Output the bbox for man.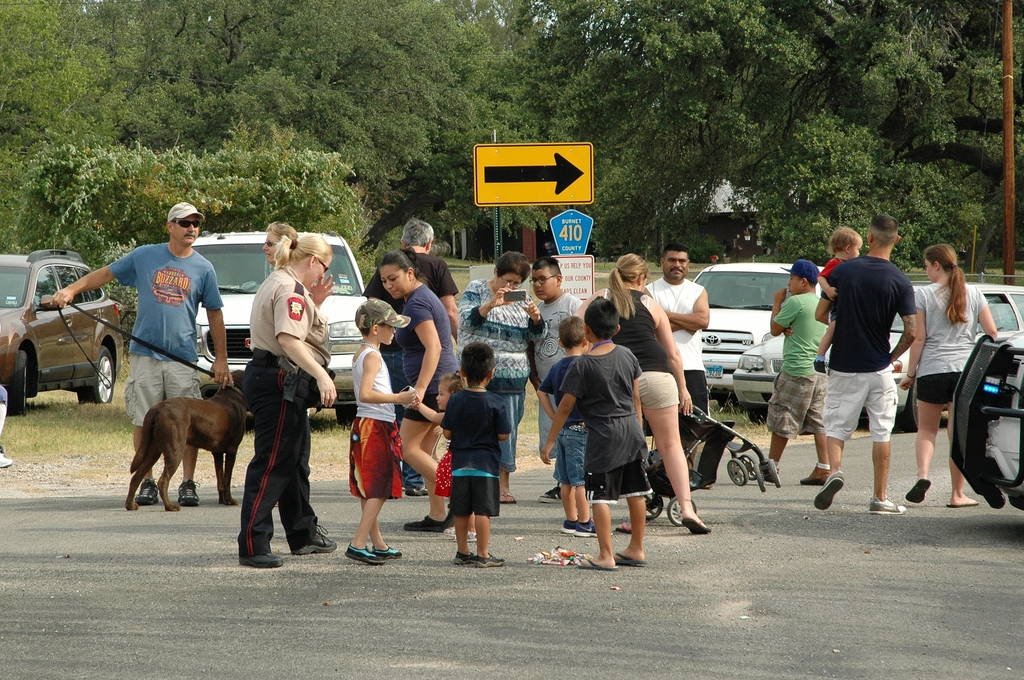
crop(766, 260, 846, 487).
